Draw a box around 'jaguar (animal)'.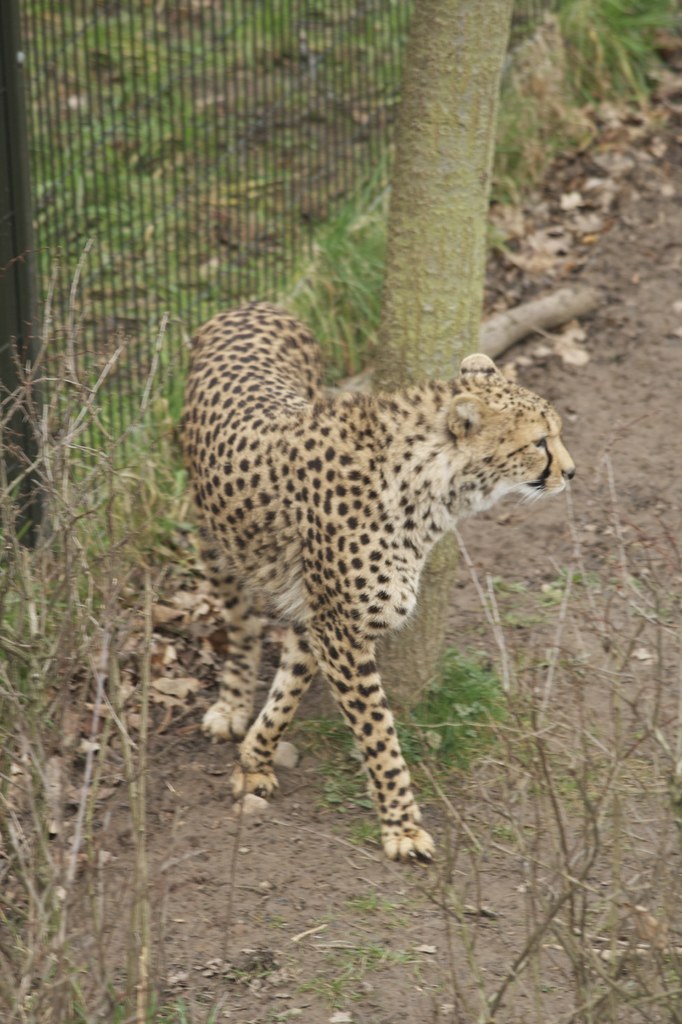
(174,298,583,860).
